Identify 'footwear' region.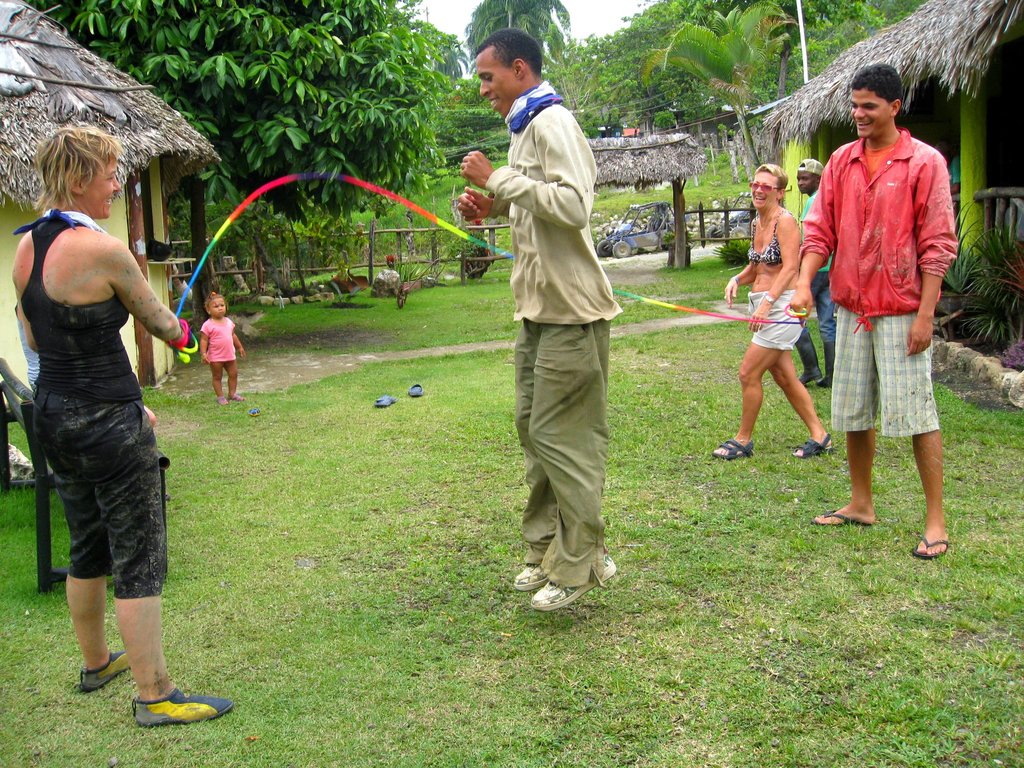
Region: region(133, 691, 236, 728).
